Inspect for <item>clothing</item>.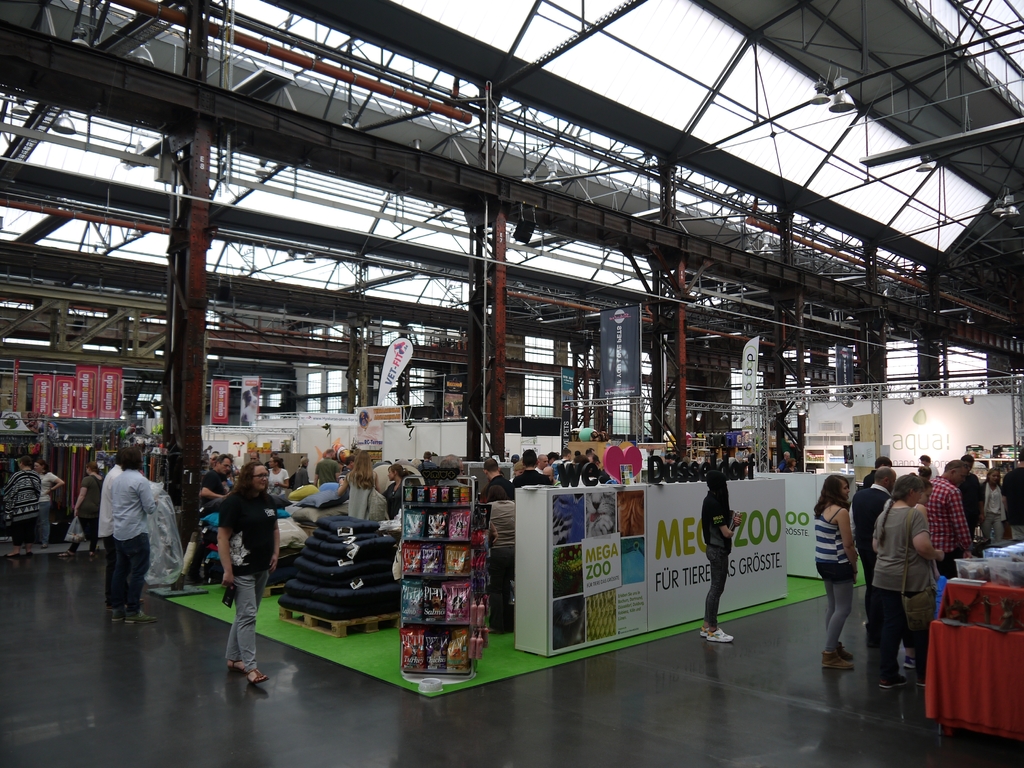
Inspection: BBox(1007, 461, 1023, 545).
